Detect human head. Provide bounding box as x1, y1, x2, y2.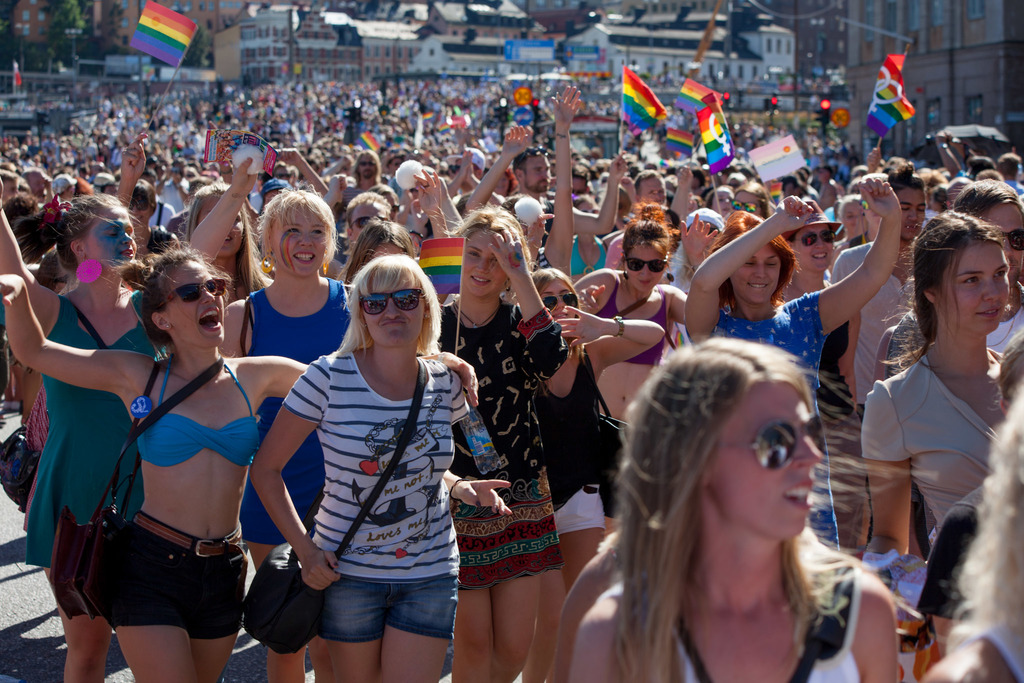
342, 190, 392, 241.
